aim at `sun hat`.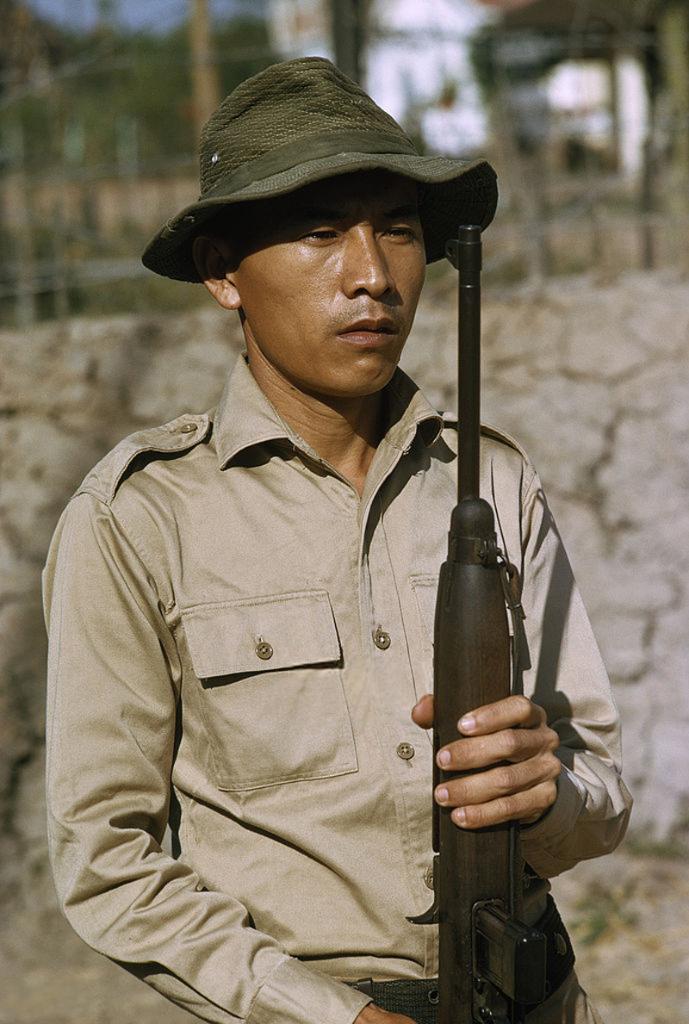
Aimed at l=136, t=53, r=506, b=281.
